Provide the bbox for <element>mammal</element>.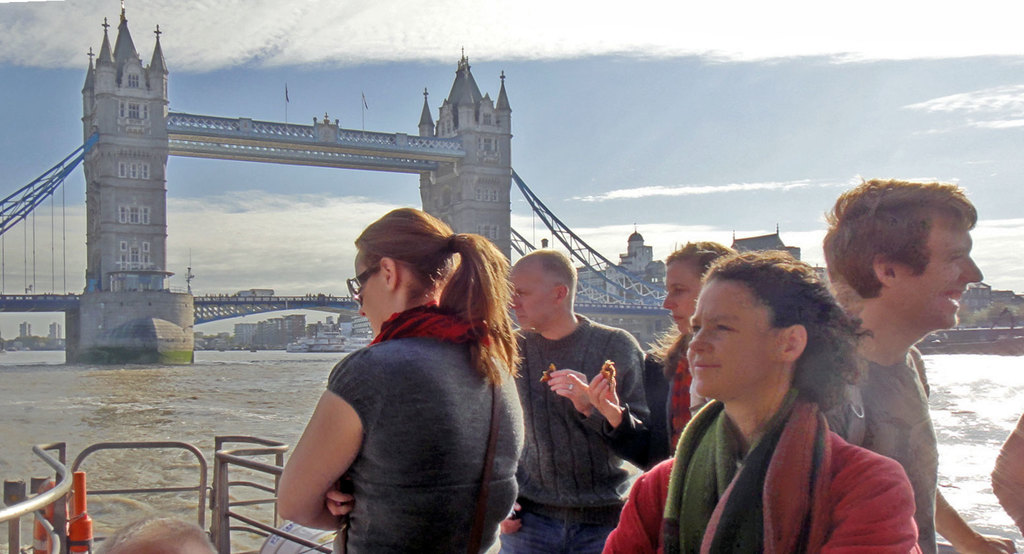
region(587, 228, 747, 546).
